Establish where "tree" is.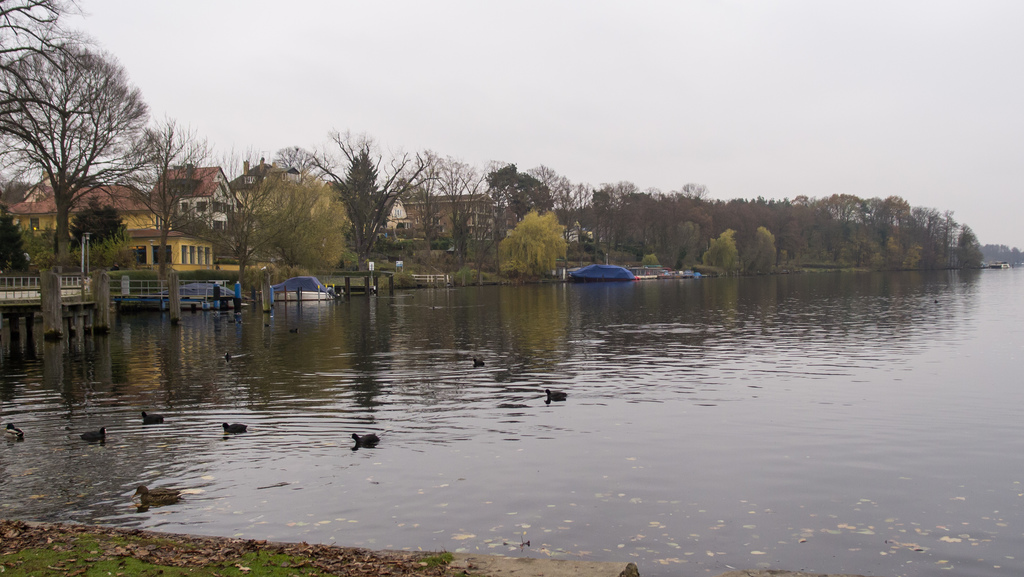
Established at <box>339,143,381,262</box>.
